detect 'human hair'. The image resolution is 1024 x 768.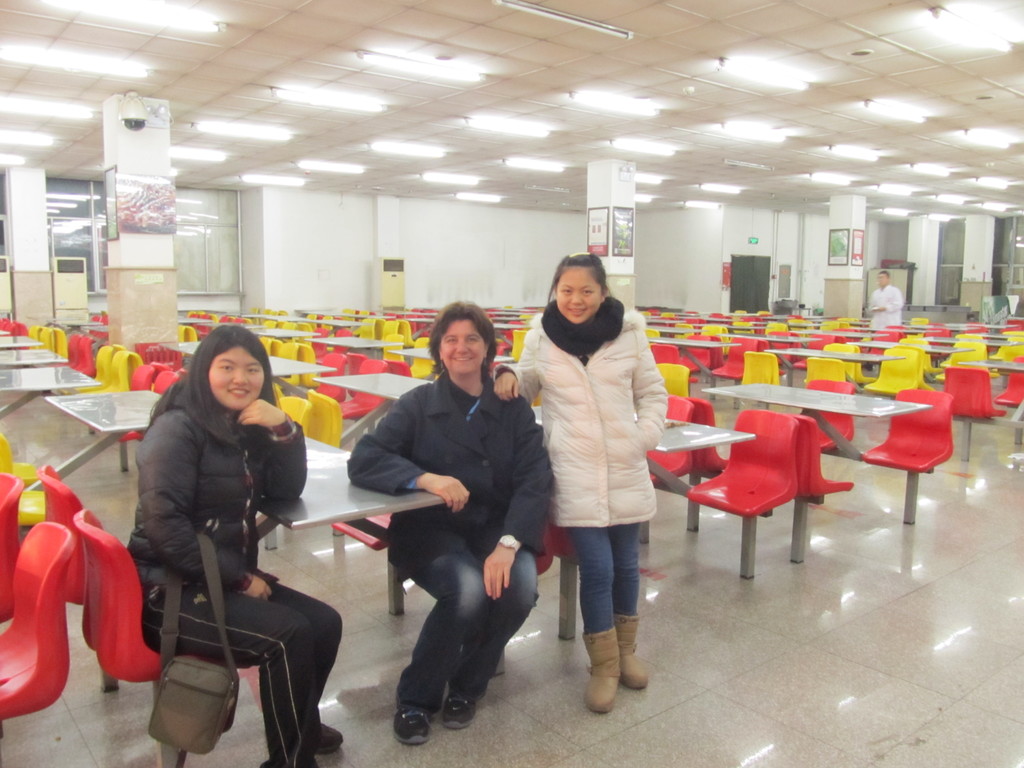
x1=877 y1=266 x2=889 y2=276.
